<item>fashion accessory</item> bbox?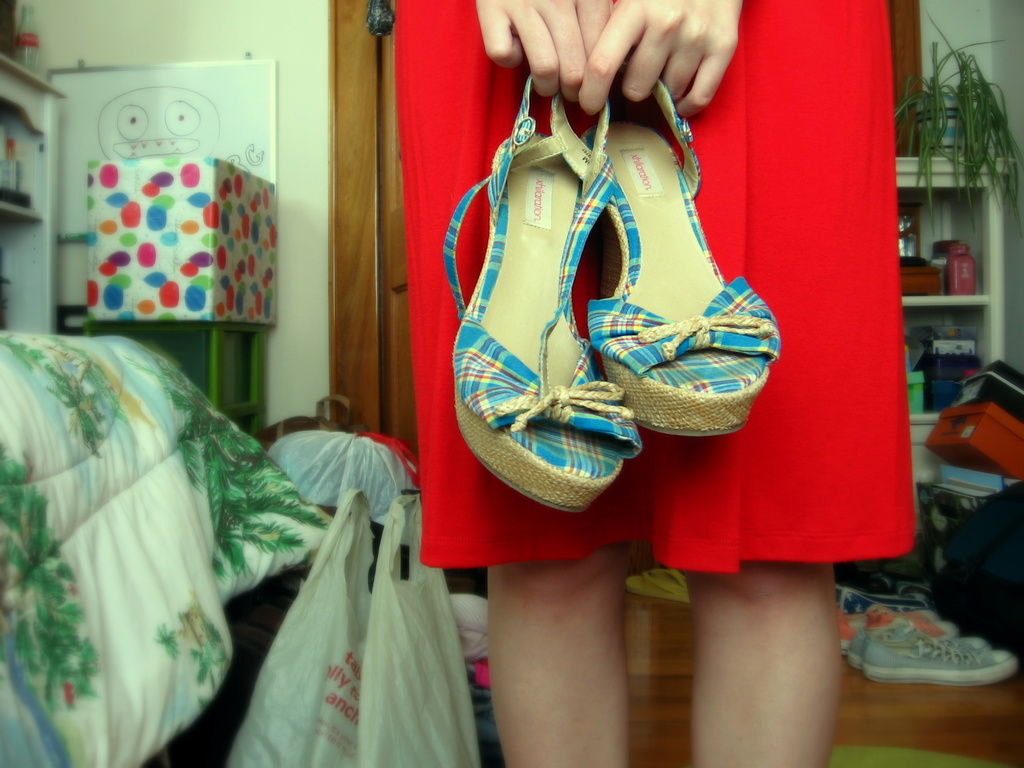
x1=621 y1=566 x2=689 y2=602
